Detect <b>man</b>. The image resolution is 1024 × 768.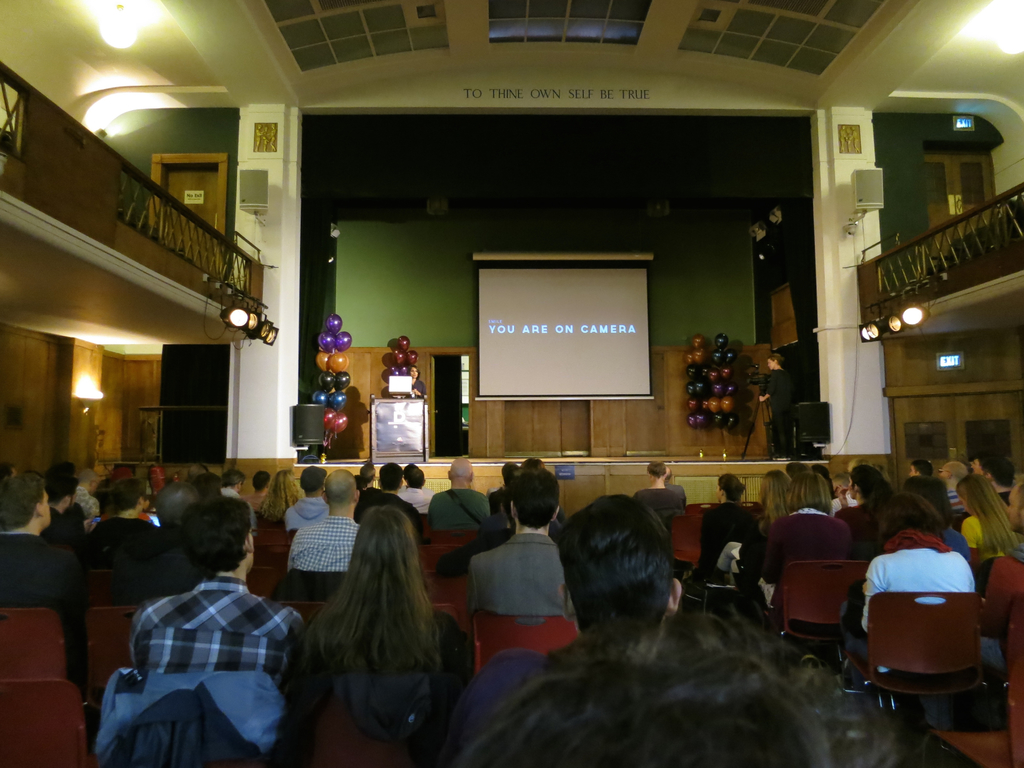
box=[984, 472, 1023, 598].
